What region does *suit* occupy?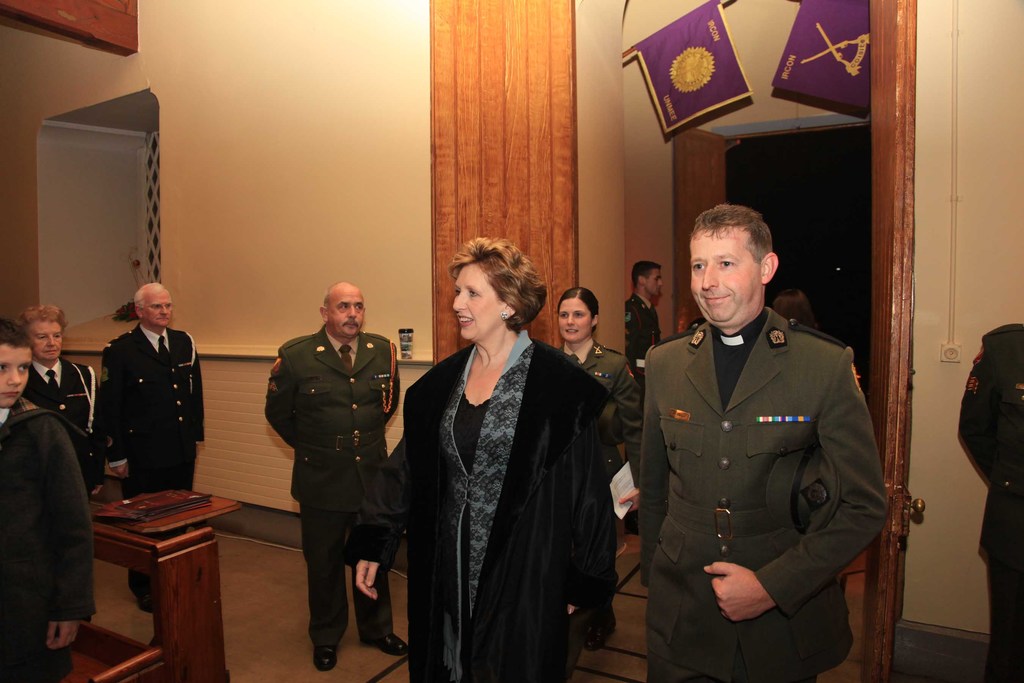
(263,325,401,642).
